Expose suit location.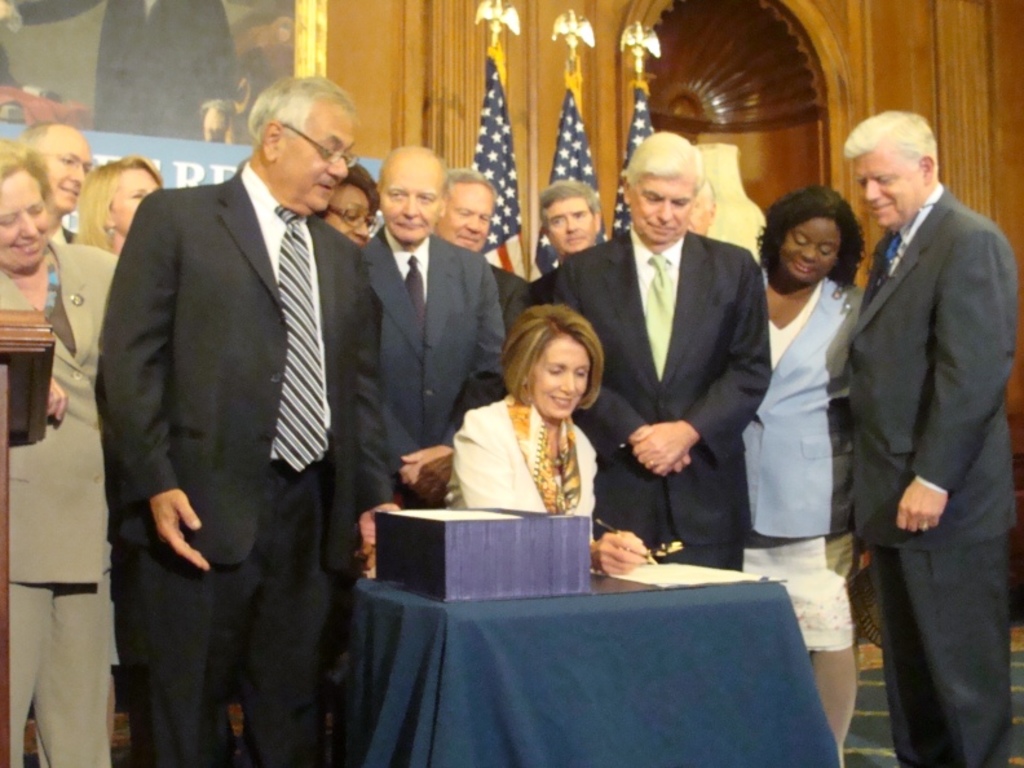
Exposed at left=362, top=230, right=511, bottom=507.
